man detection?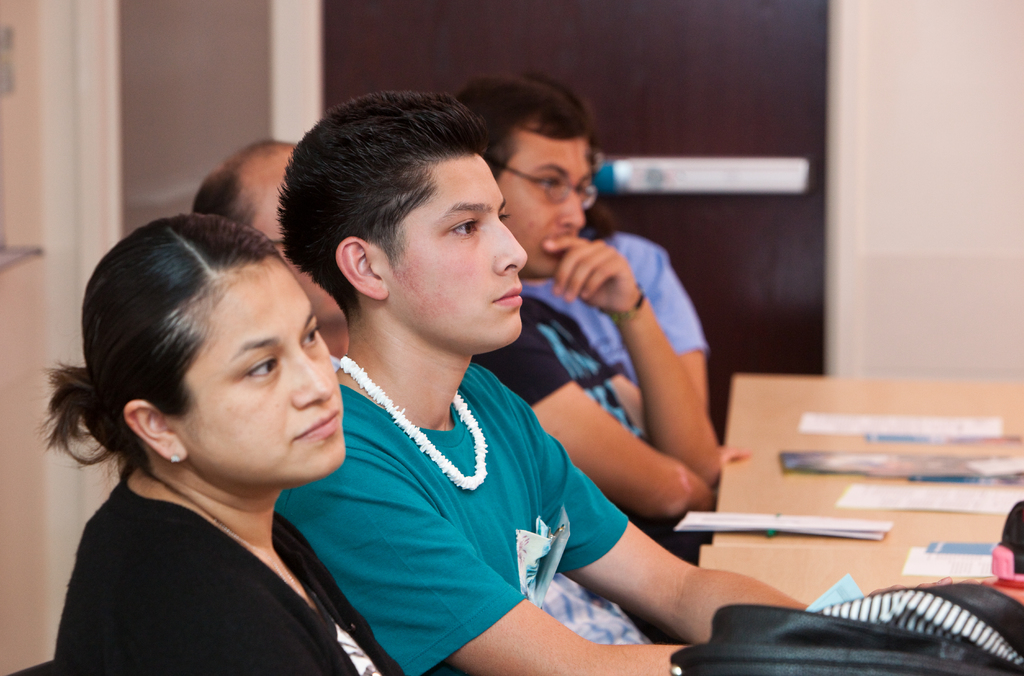
[x1=278, y1=88, x2=989, y2=675]
